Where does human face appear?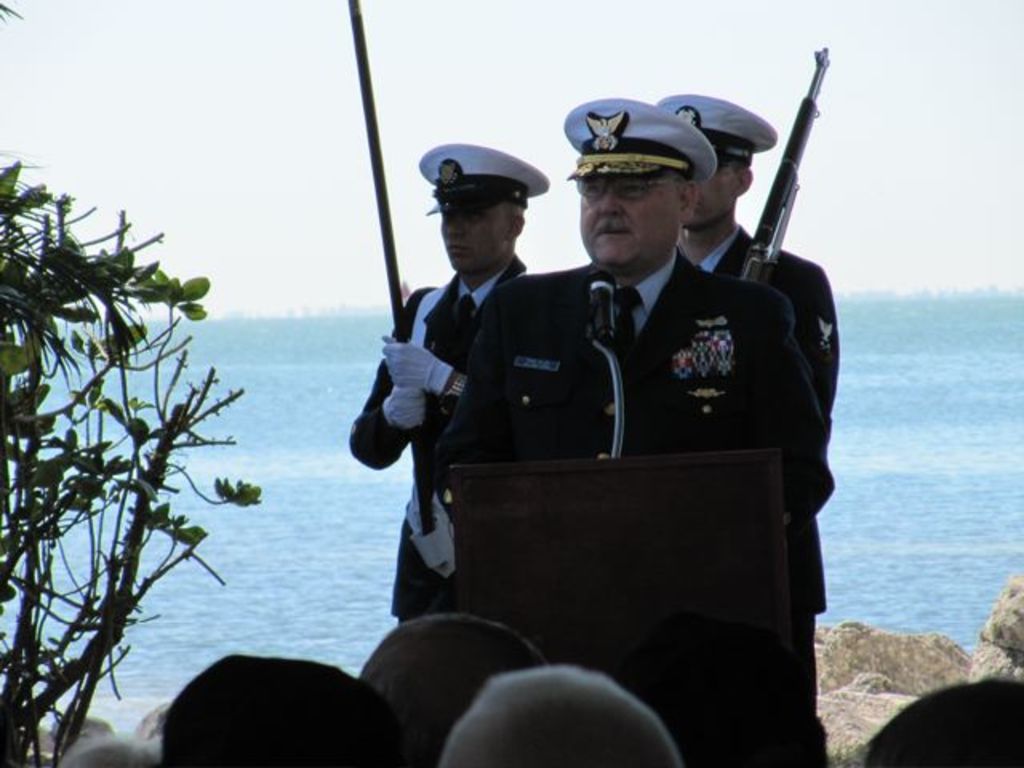
Appears at [691, 163, 736, 226].
